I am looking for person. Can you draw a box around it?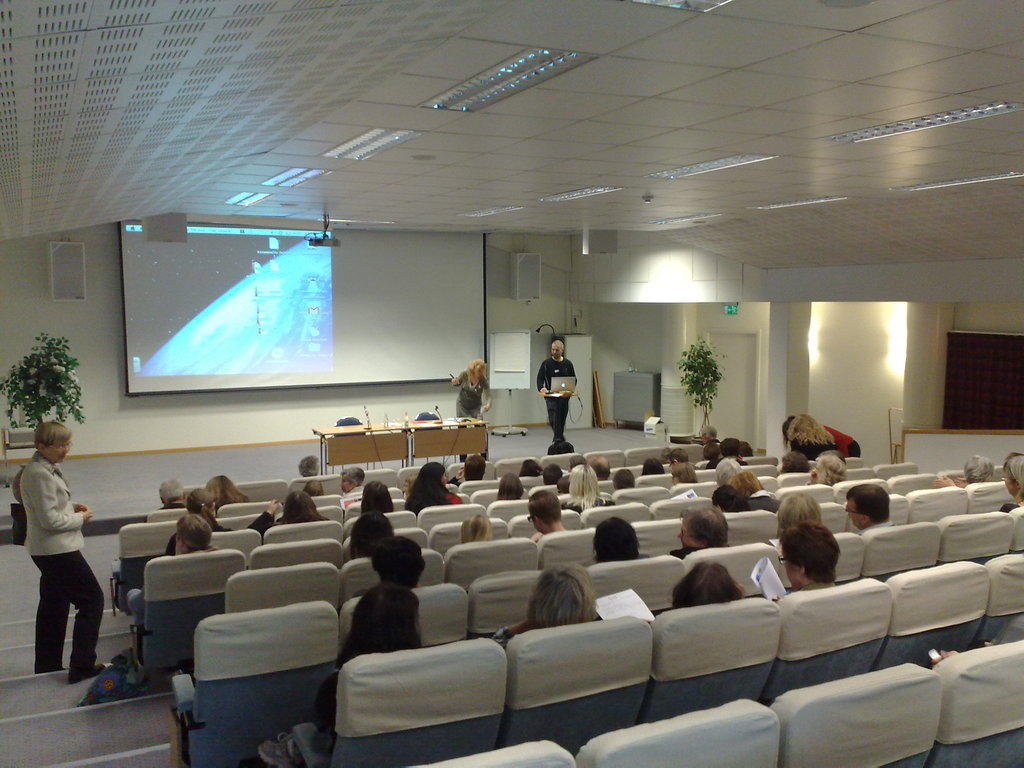
Sure, the bounding box is left=713, top=483, right=750, bottom=511.
